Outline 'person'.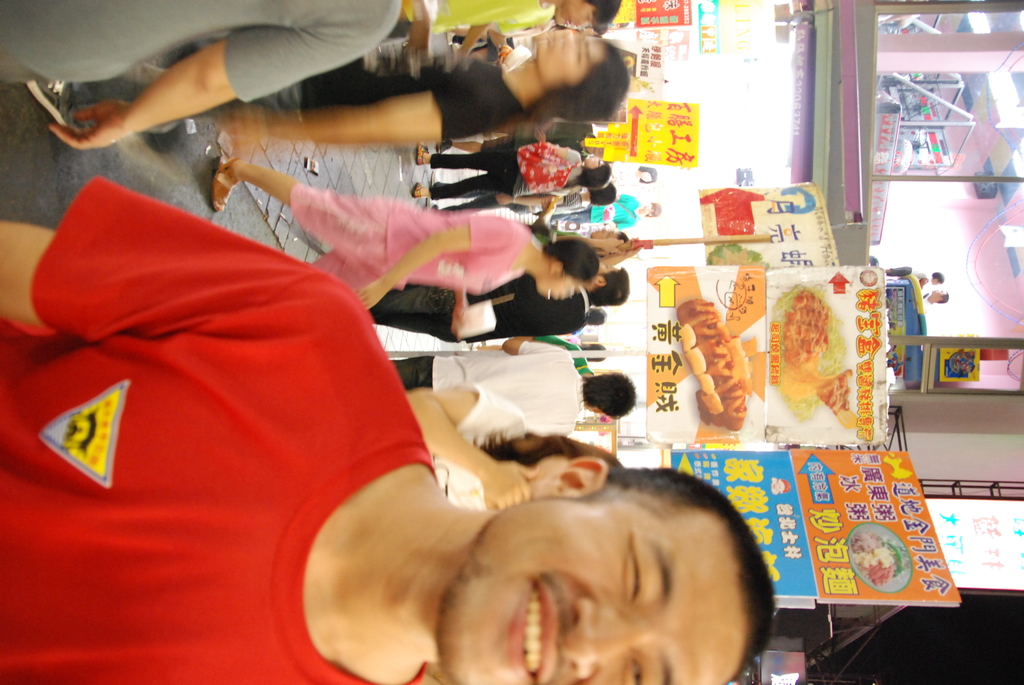
Outline: <box>885,265,945,287</box>.
